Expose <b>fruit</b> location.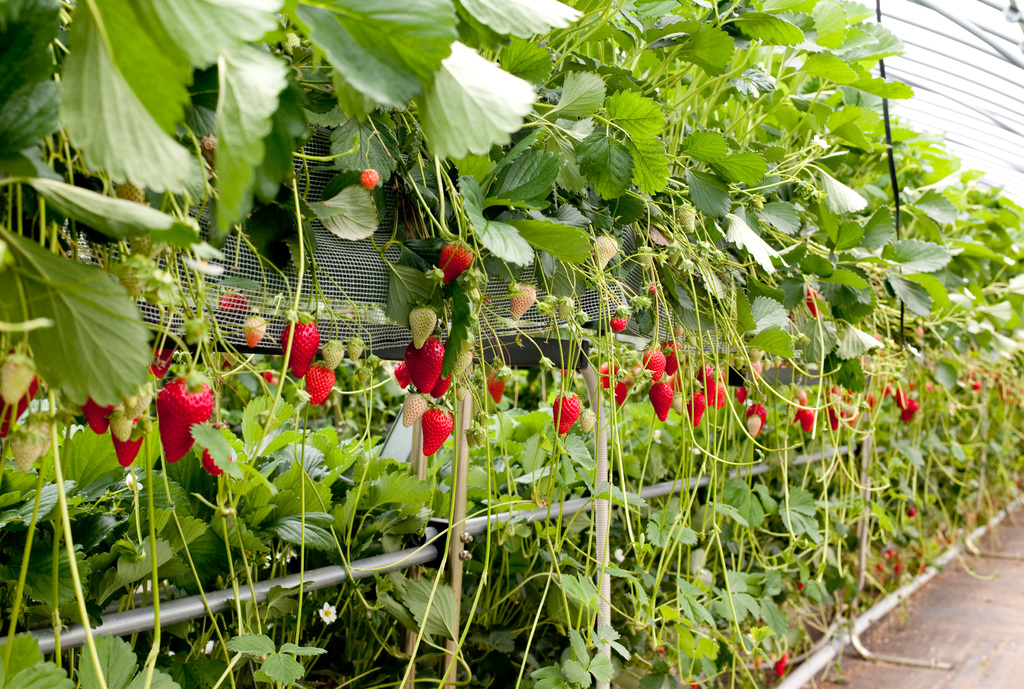
Exposed at (358, 167, 381, 192).
